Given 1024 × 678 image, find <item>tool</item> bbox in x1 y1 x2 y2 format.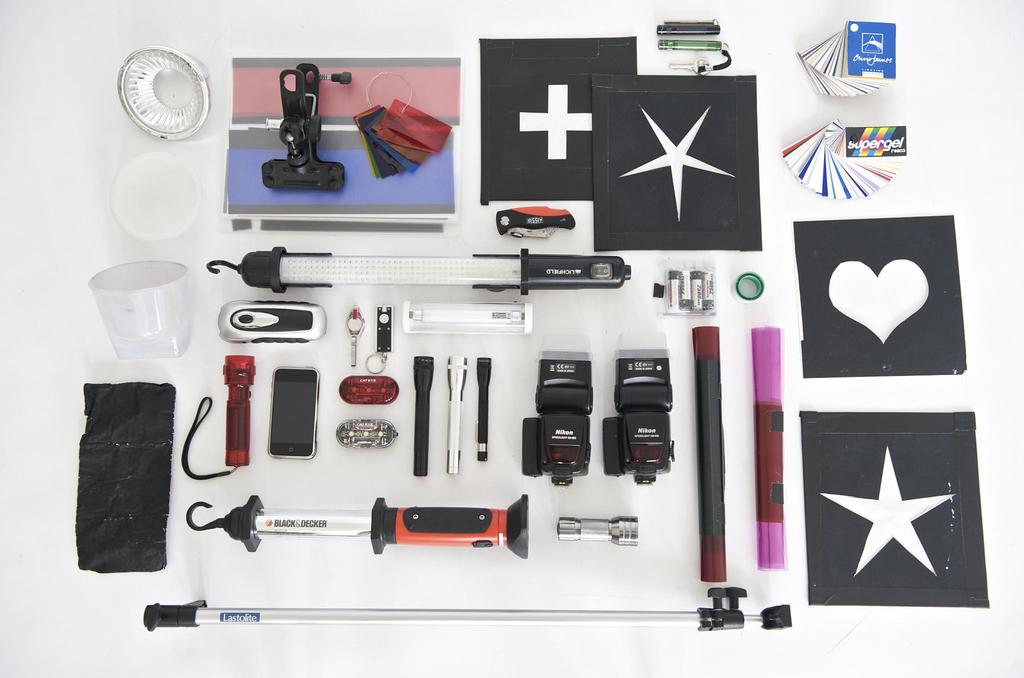
518 407 603 494.
